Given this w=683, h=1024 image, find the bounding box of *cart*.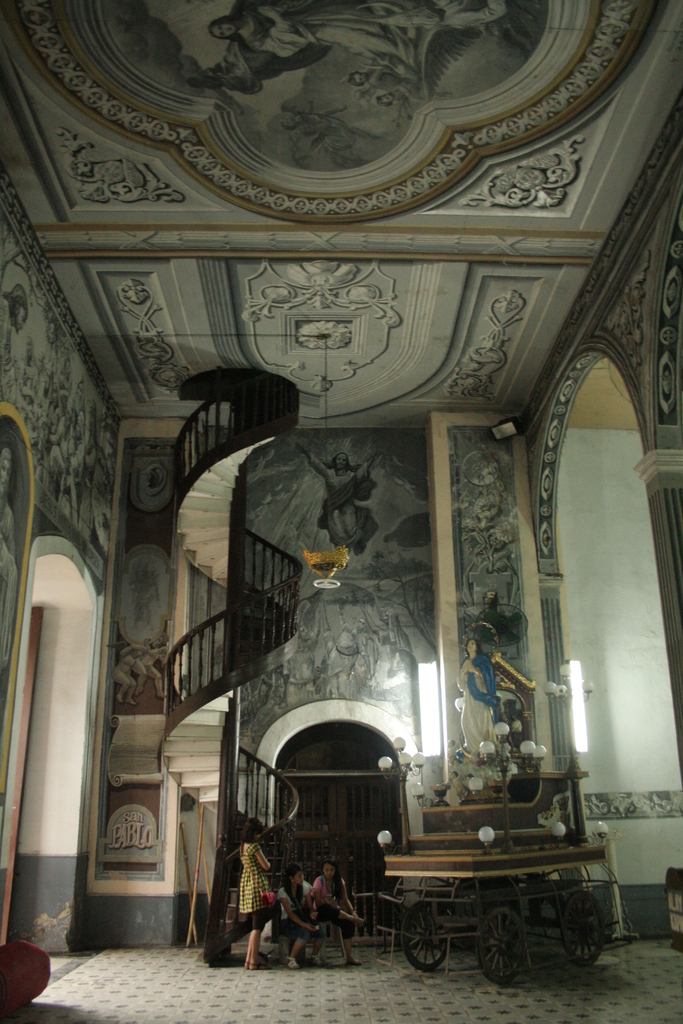
box(374, 721, 633, 987).
